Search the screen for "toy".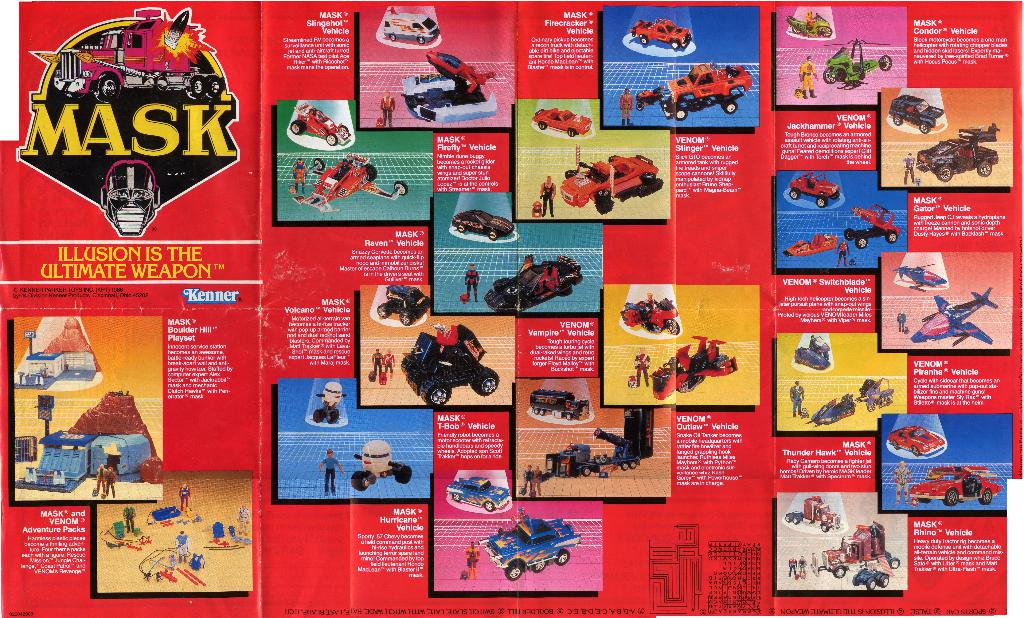
Found at (916,122,1000,183).
